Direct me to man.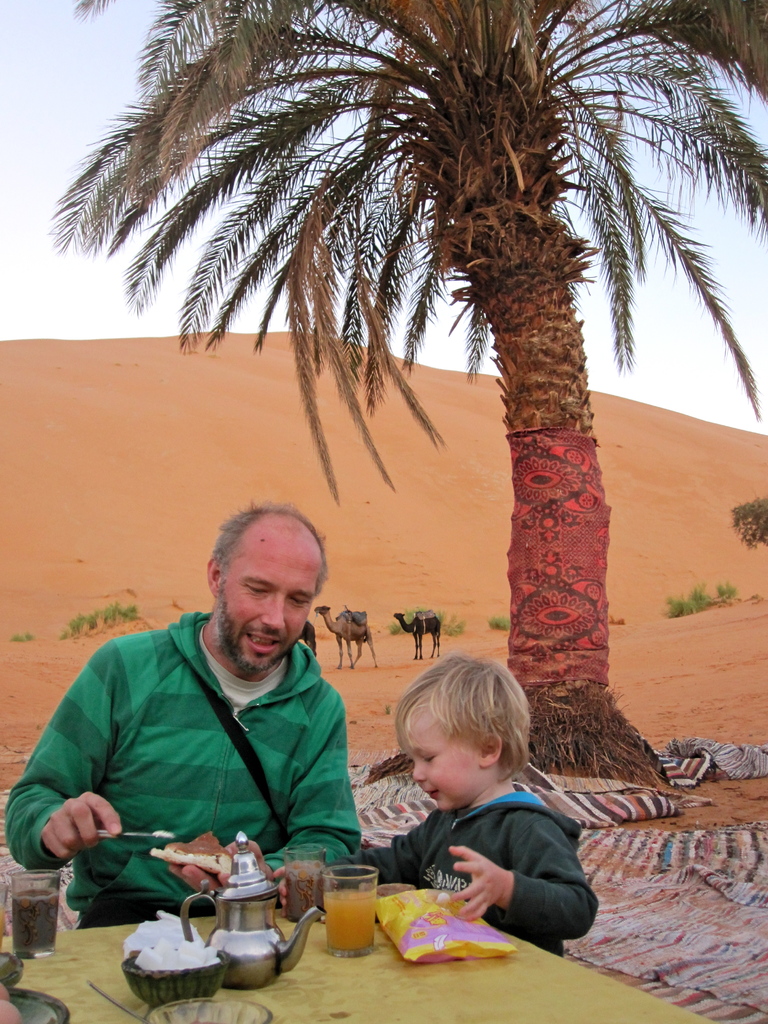
Direction: {"left": 24, "top": 510, "right": 395, "bottom": 936}.
